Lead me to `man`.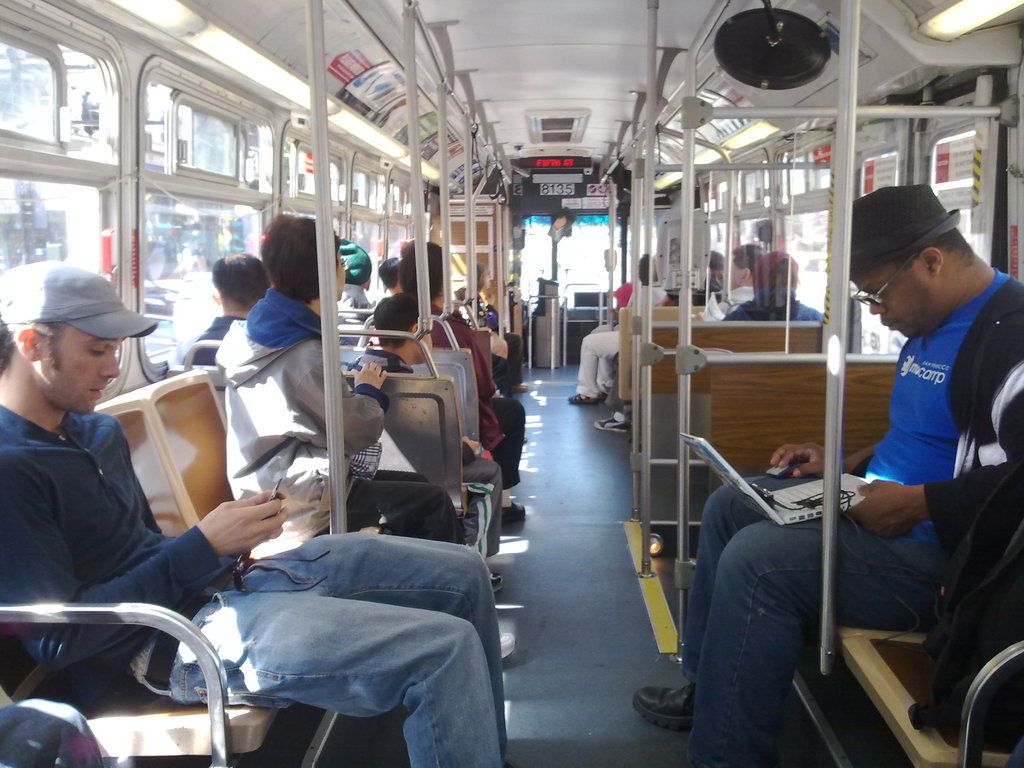
Lead to bbox(714, 241, 767, 316).
